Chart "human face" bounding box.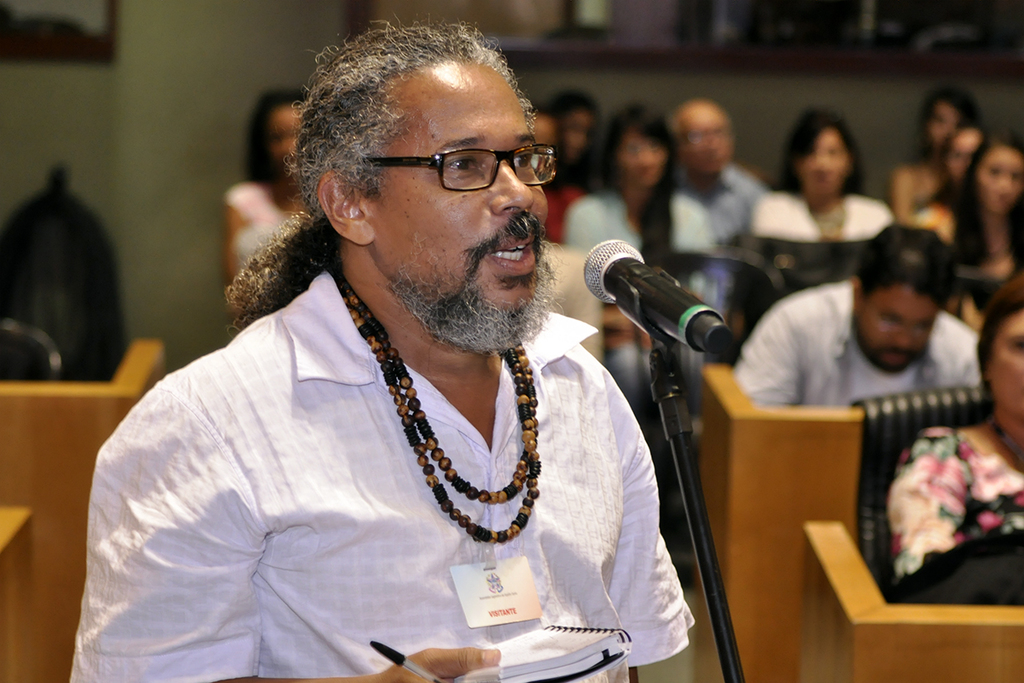
Charted: rect(949, 128, 981, 173).
